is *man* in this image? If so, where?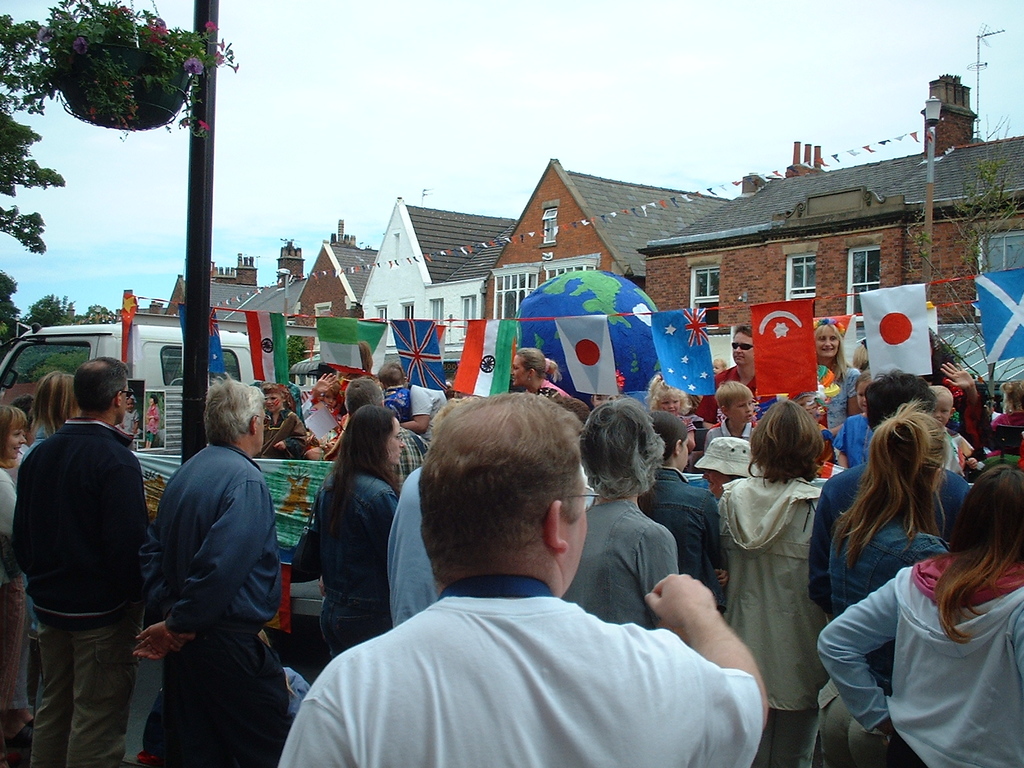
Yes, at <bbox>711, 329, 765, 397</bbox>.
